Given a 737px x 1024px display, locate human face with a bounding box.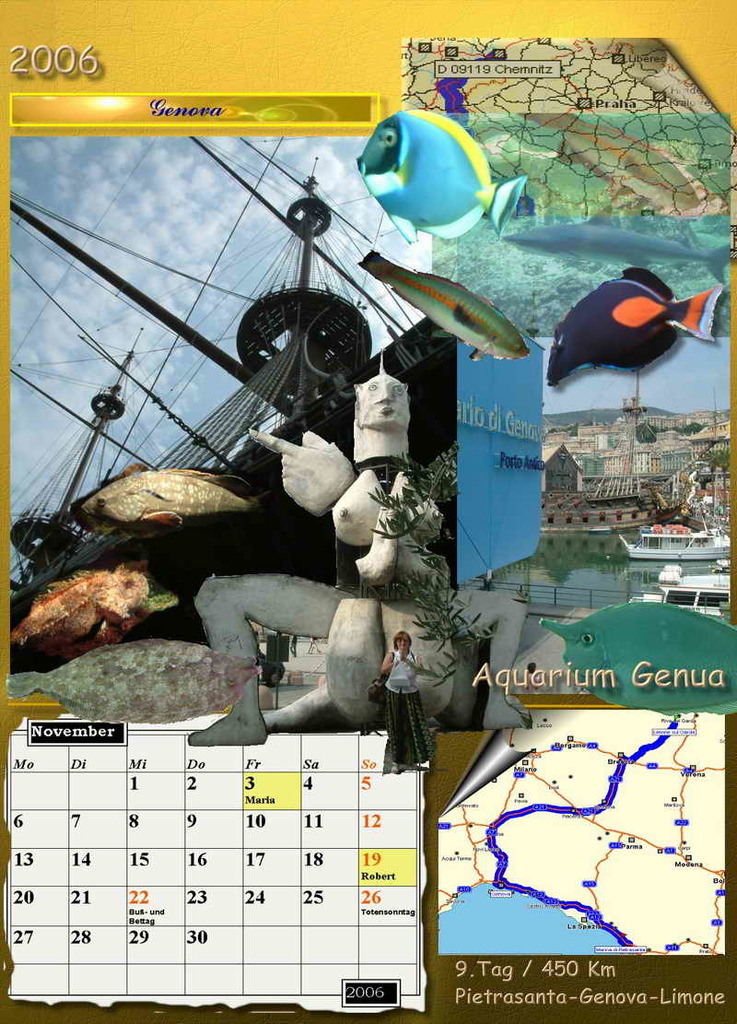
Located: left=396, top=632, right=413, bottom=653.
